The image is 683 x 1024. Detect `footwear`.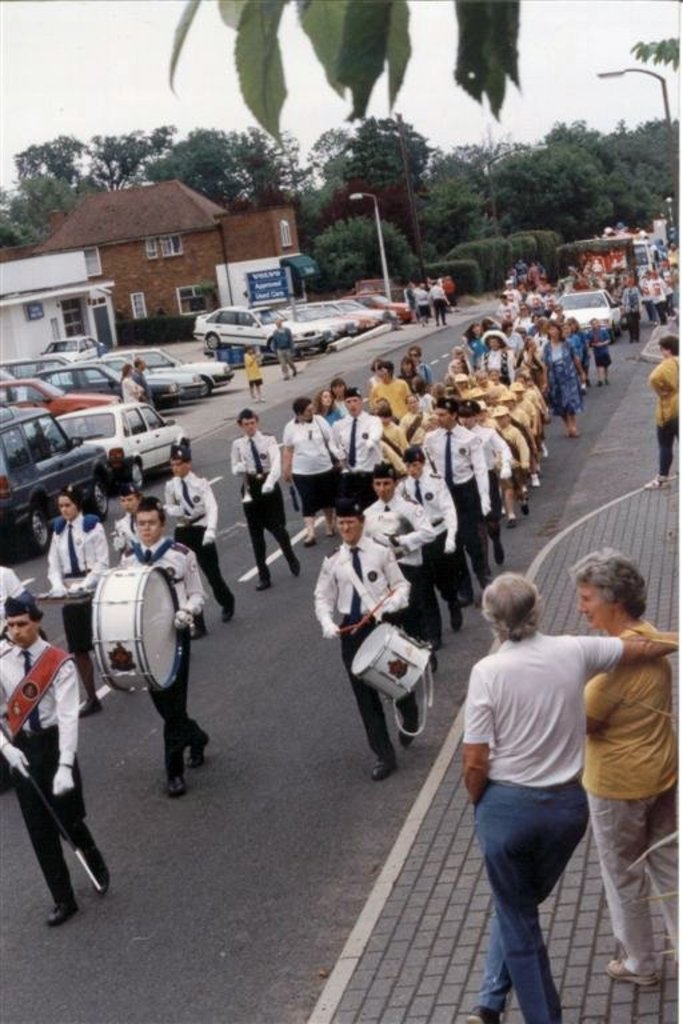
Detection: detection(606, 956, 656, 987).
